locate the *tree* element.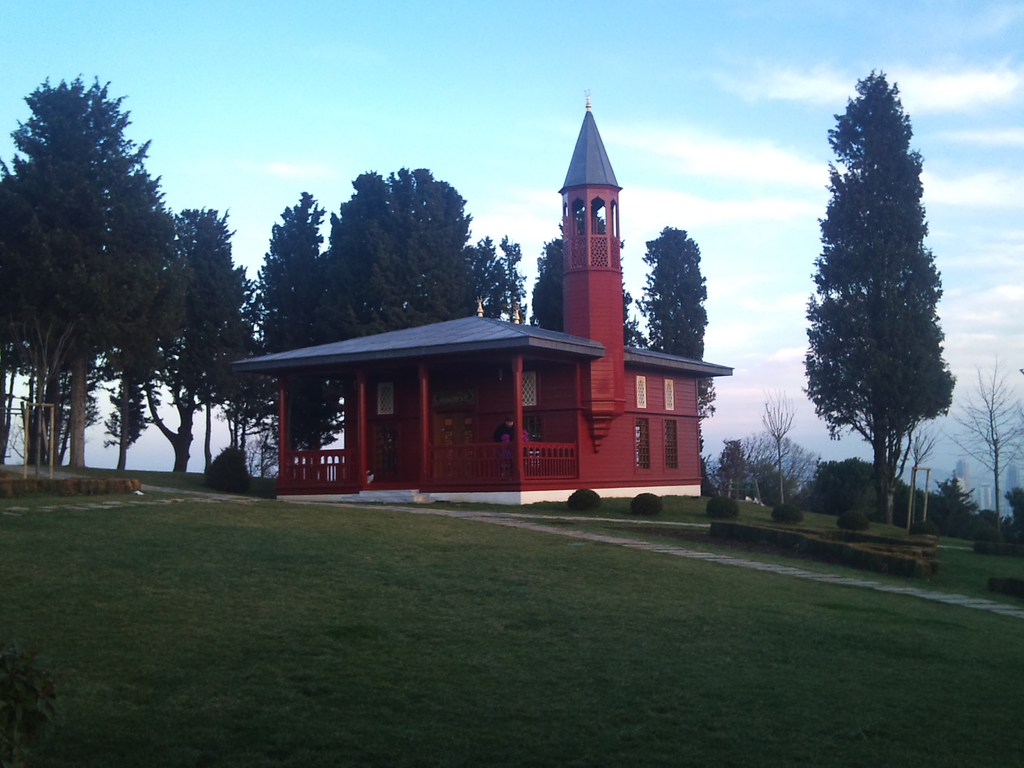
Element bbox: <region>132, 199, 239, 469</region>.
